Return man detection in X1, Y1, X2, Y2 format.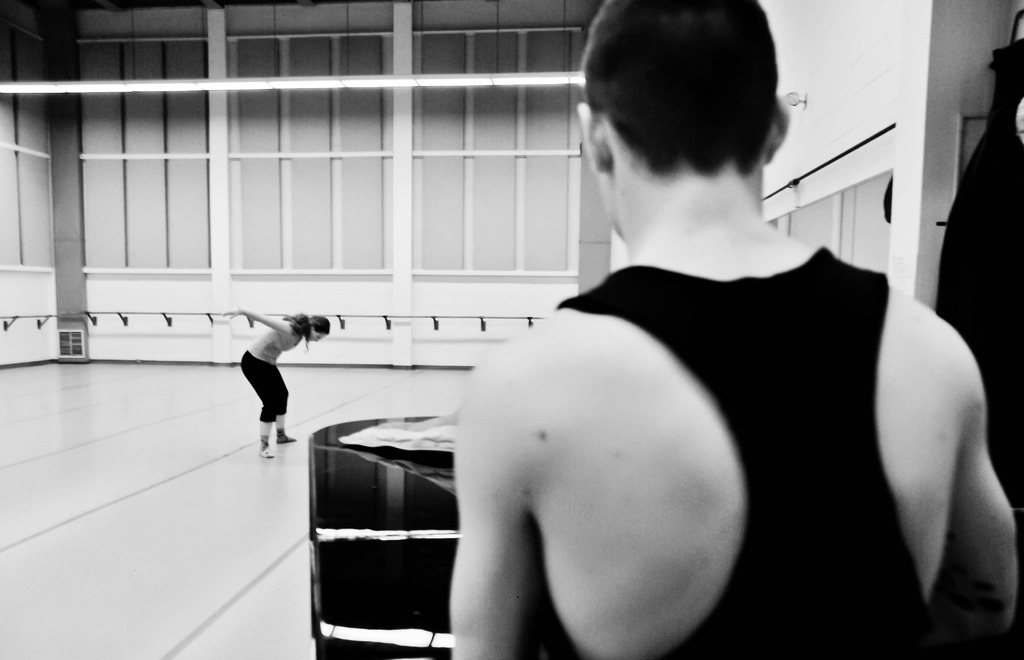
447, 0, 1020, 659.
